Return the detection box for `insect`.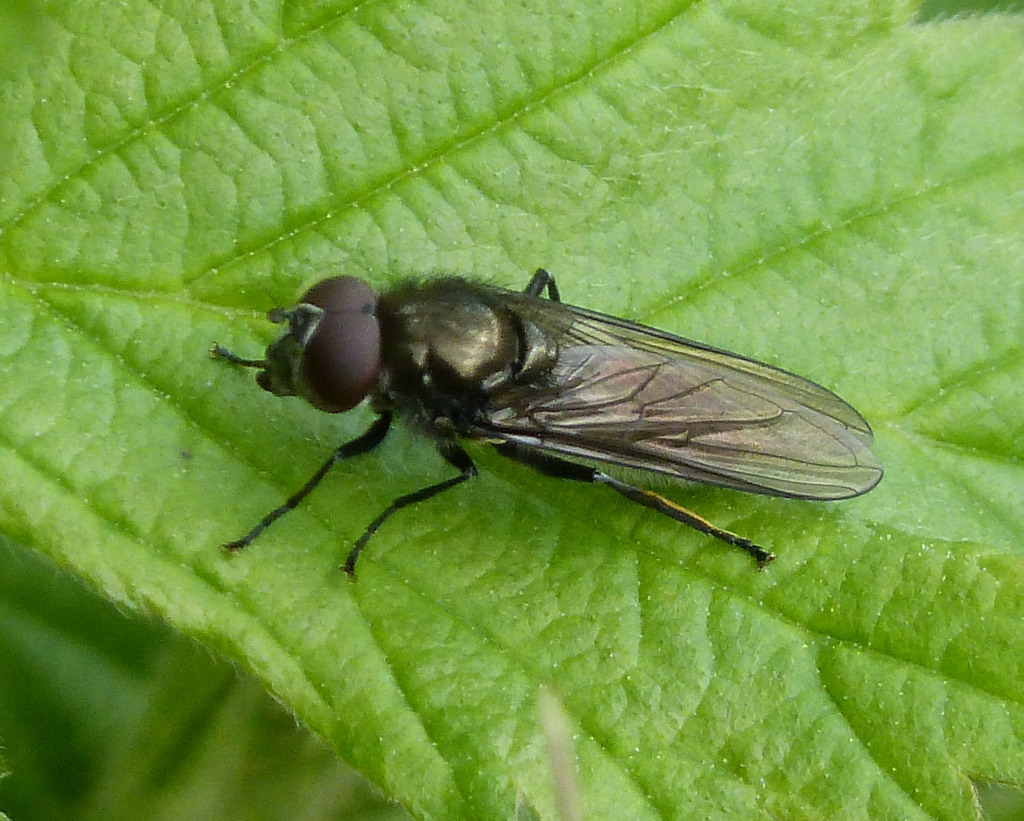
[208, 266, 881, 585].
